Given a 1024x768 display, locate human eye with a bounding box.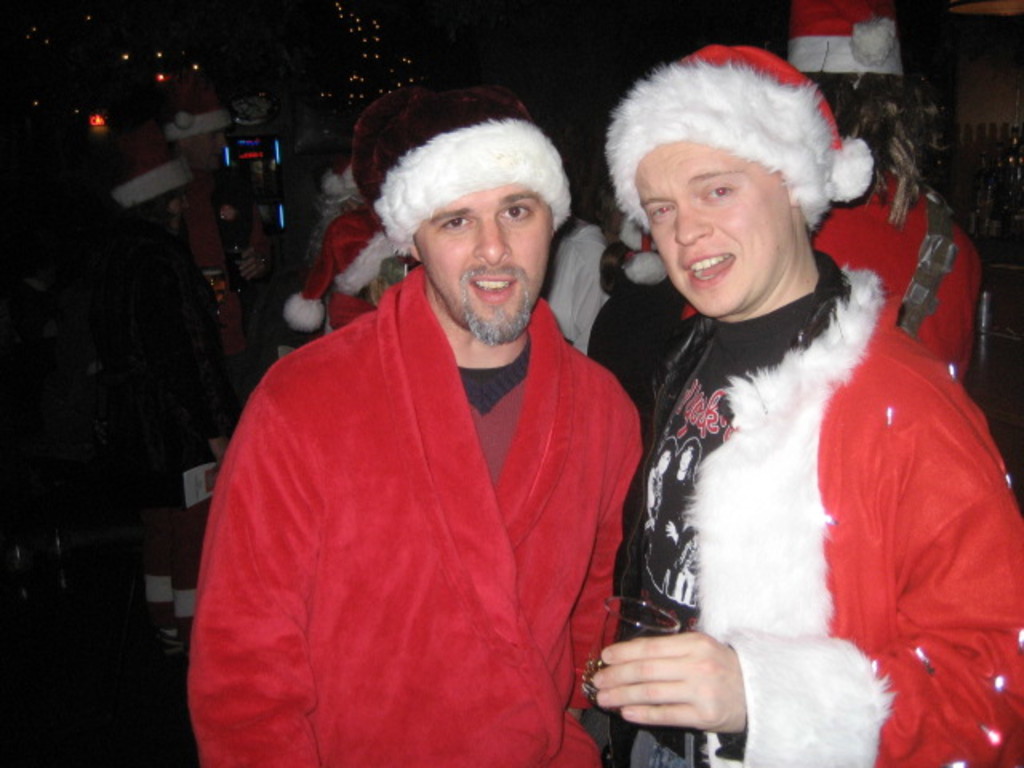
Located: locate(443, 211, 474, 234).
